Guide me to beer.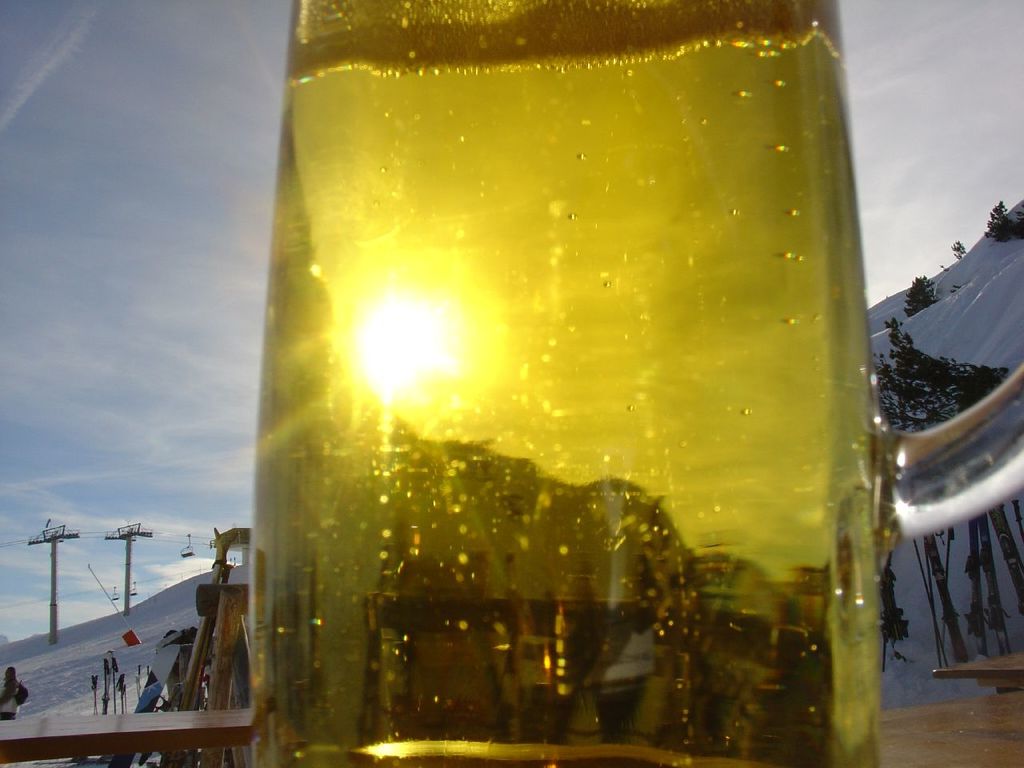
Guidance: 253/0/890/767.
